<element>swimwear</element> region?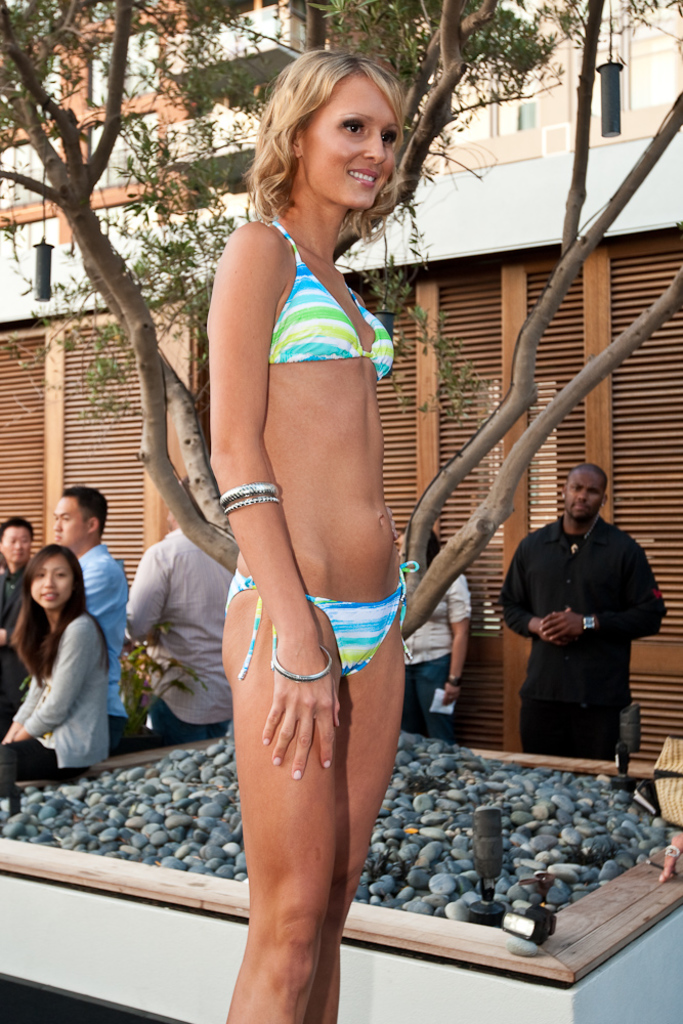
select_region(264, 216, 392, 381)
